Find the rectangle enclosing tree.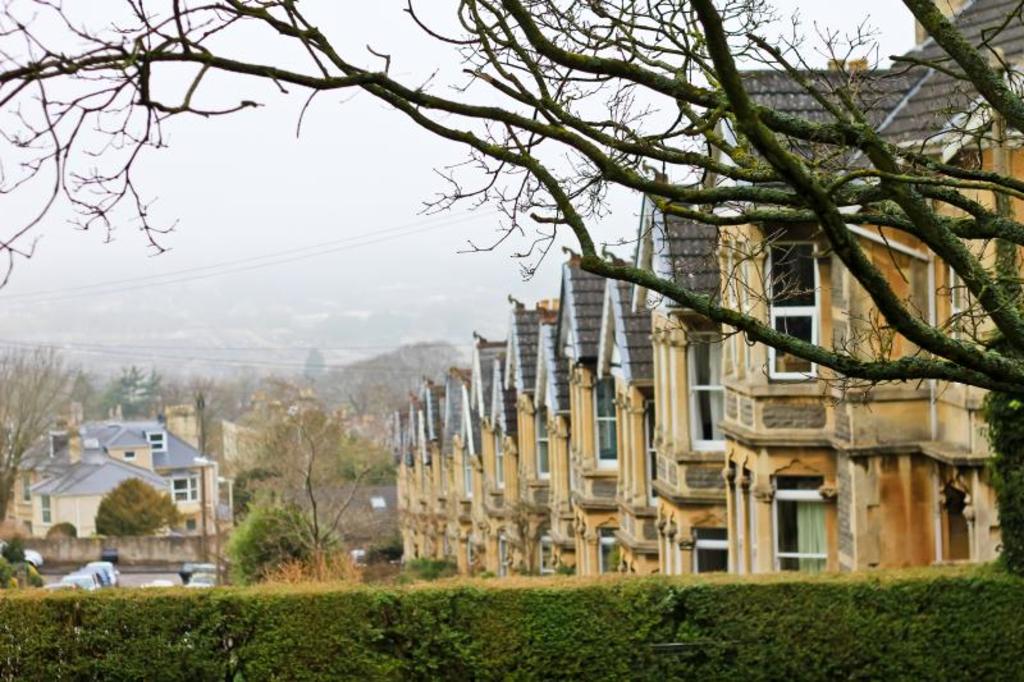
x1=0 y1=5 x2=1023 y2=438.
